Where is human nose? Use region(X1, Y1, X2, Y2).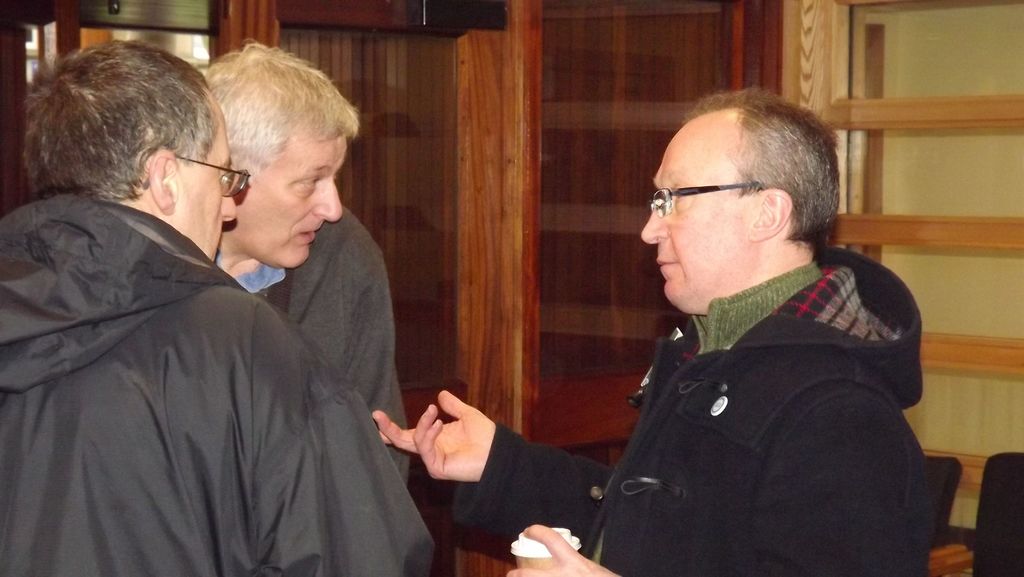
region(218, 180, 244, 229).
